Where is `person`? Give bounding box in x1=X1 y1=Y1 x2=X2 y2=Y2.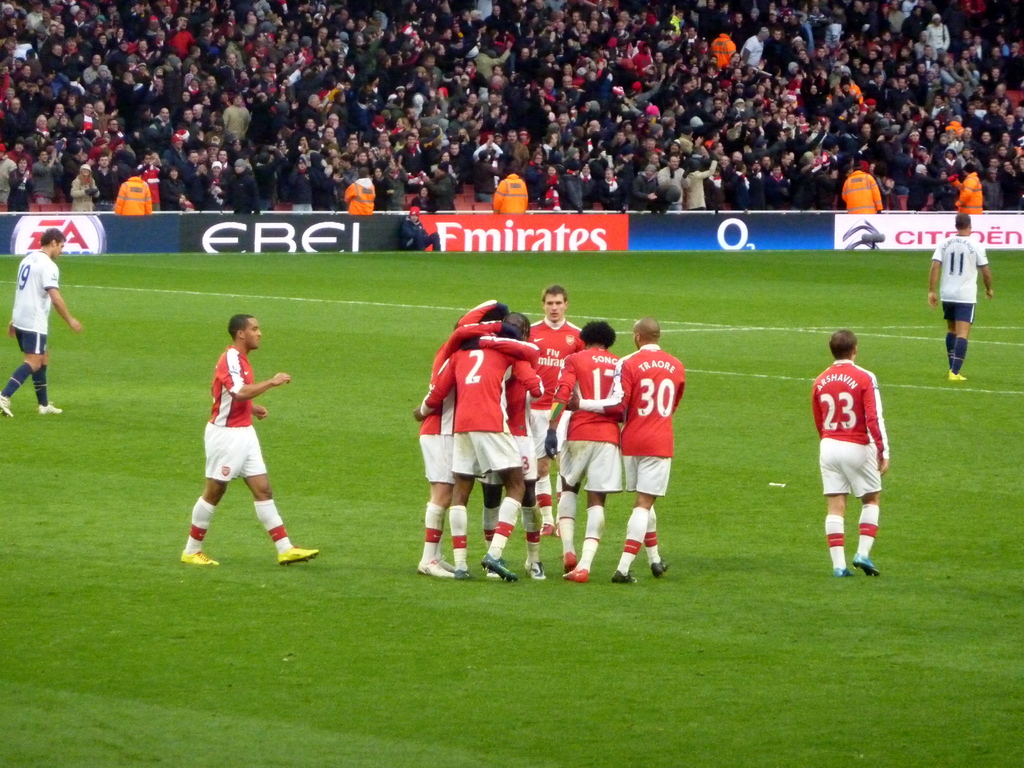
x1=416 y1=315 x2=545 y2=584.
